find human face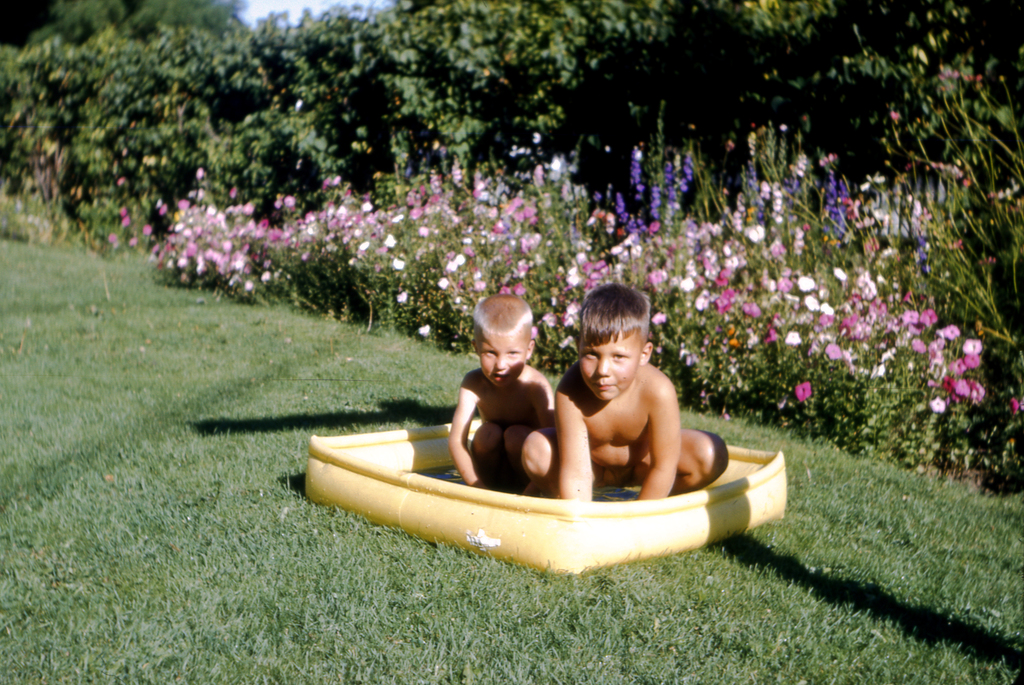
x1=480, y1=337, x2=524, y2=388
